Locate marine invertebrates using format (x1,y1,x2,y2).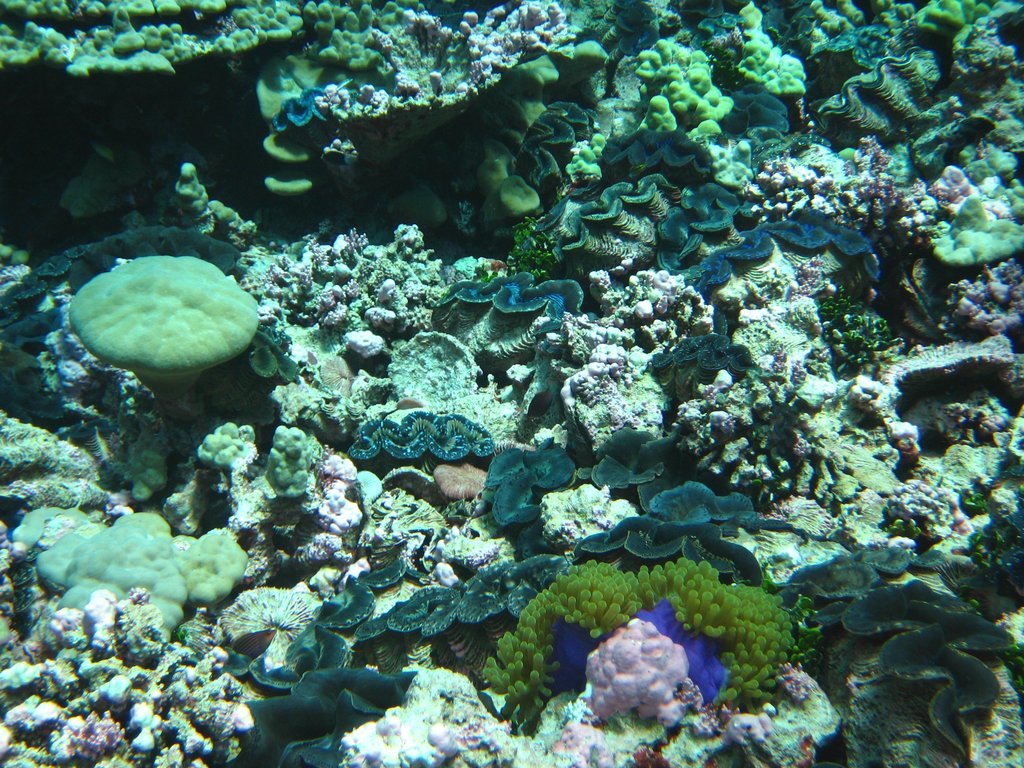
(562,8,796,214).
